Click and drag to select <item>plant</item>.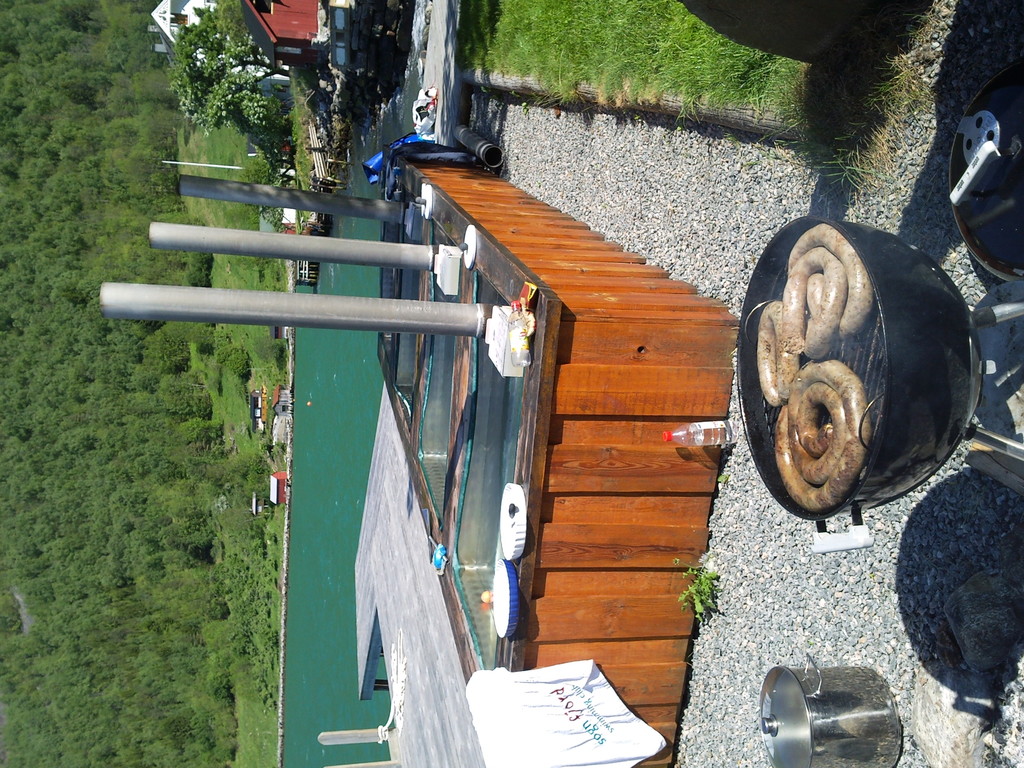
Selection: box=[669, 551, 723, 621].
